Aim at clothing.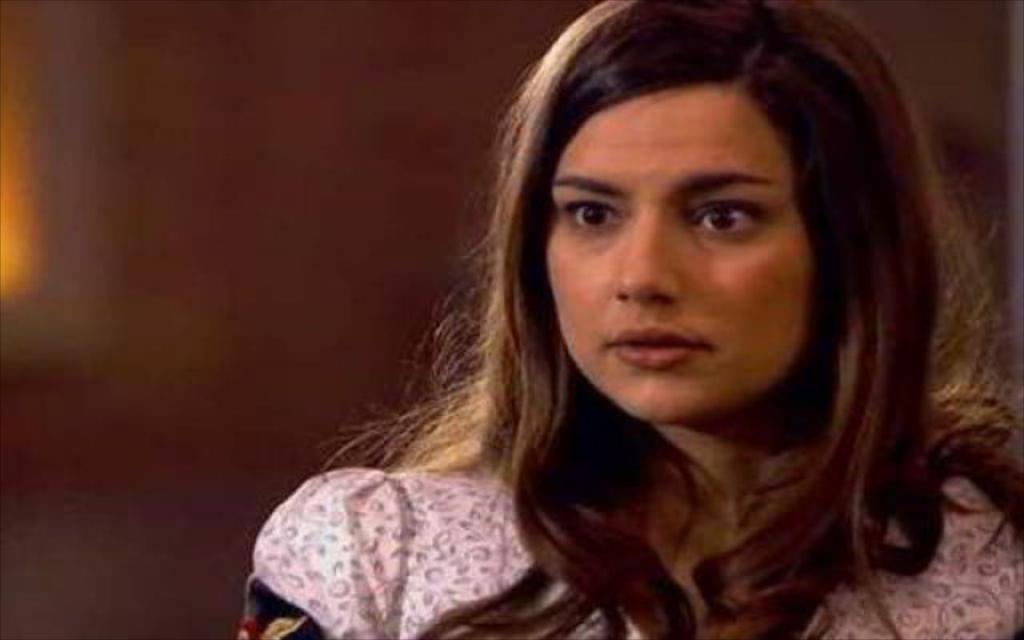
Aimed at {"x1": 240, "y1": 469, "x2": 1022, "y2": 638}.
